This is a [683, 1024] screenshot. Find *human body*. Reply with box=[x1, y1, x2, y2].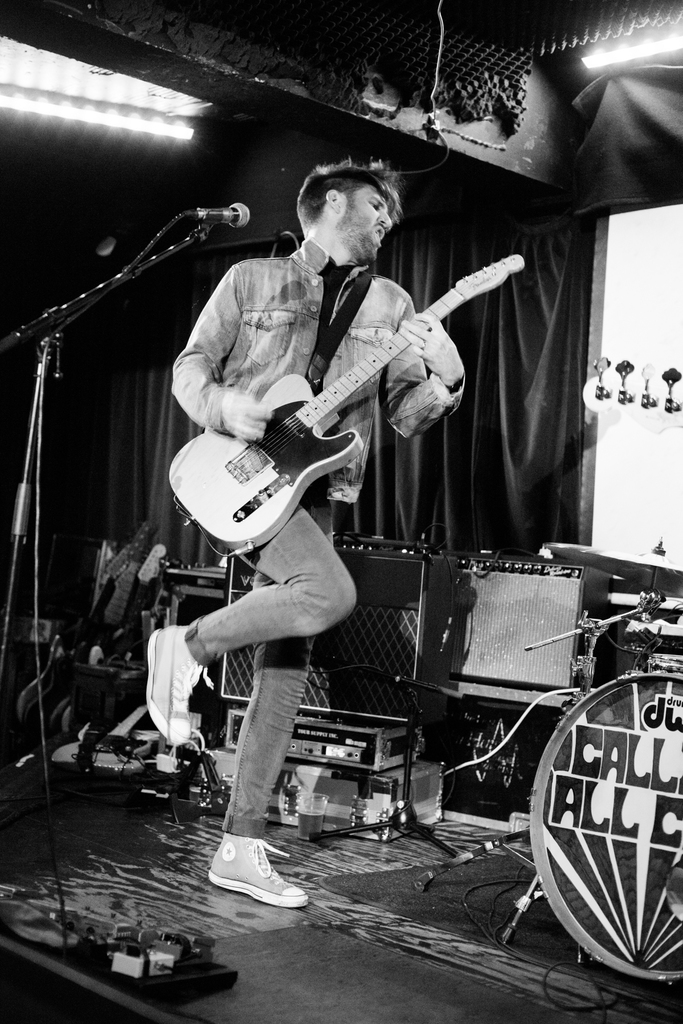
box=[126, 102, 491, 792].
